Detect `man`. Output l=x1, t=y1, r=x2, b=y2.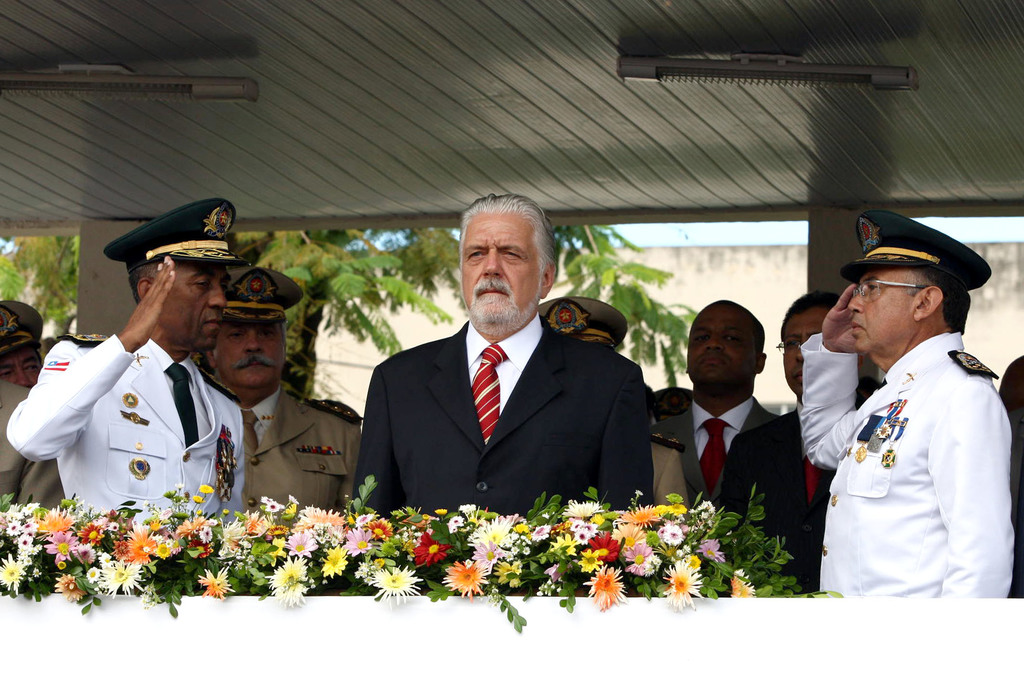
l=0, t=378, r=61, b=508.
